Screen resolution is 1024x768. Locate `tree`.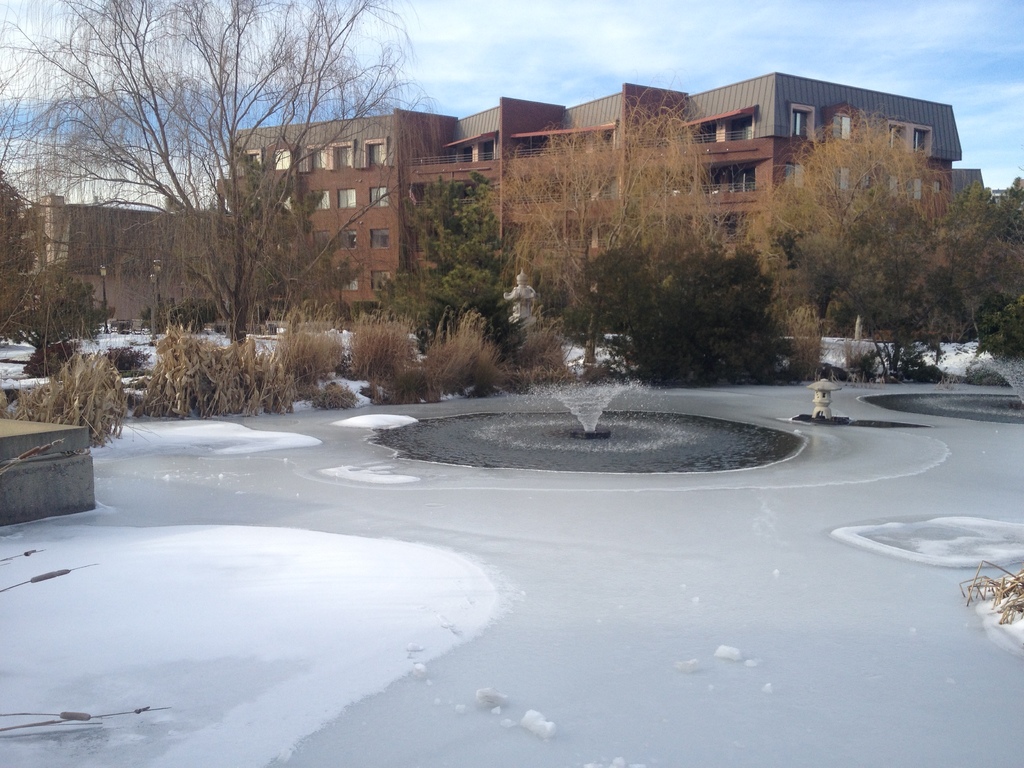
0/168/38/349.
